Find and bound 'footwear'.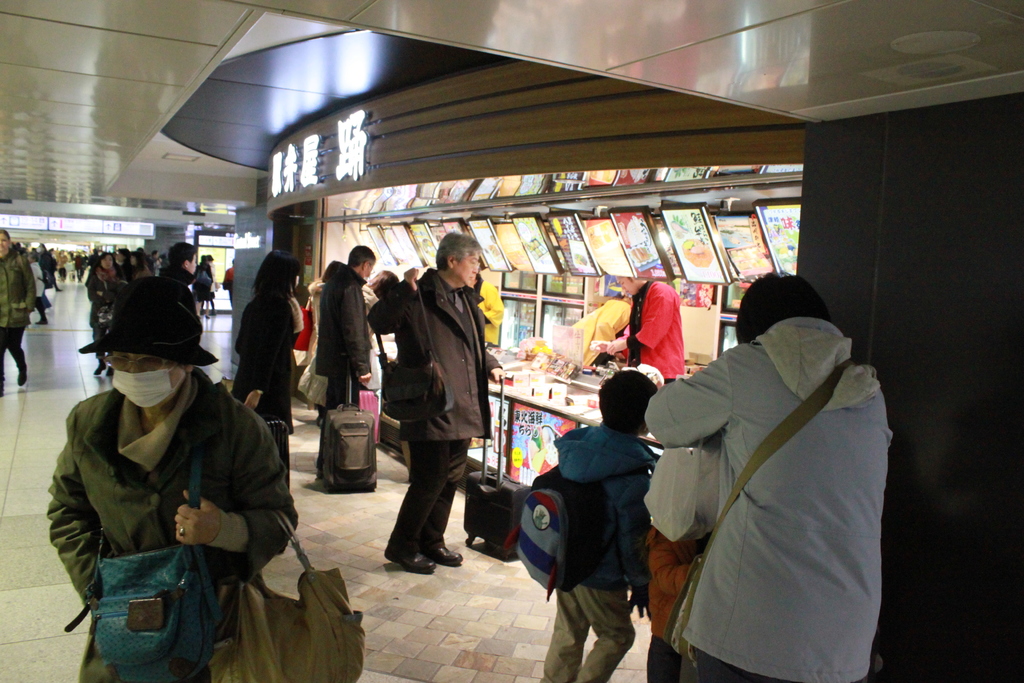
Bound: pyautogui.locateOnScreen(390, 547, 436, 574).
